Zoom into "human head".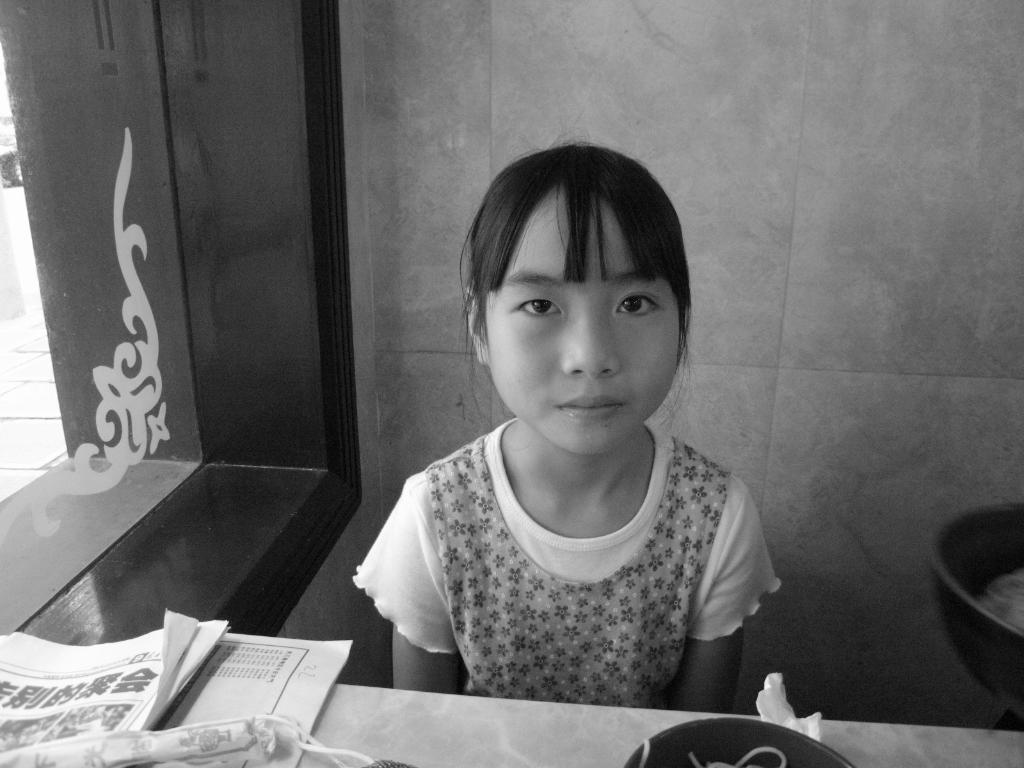
Zoom target: x1=467 y1=138 x2=682 y2=461.
